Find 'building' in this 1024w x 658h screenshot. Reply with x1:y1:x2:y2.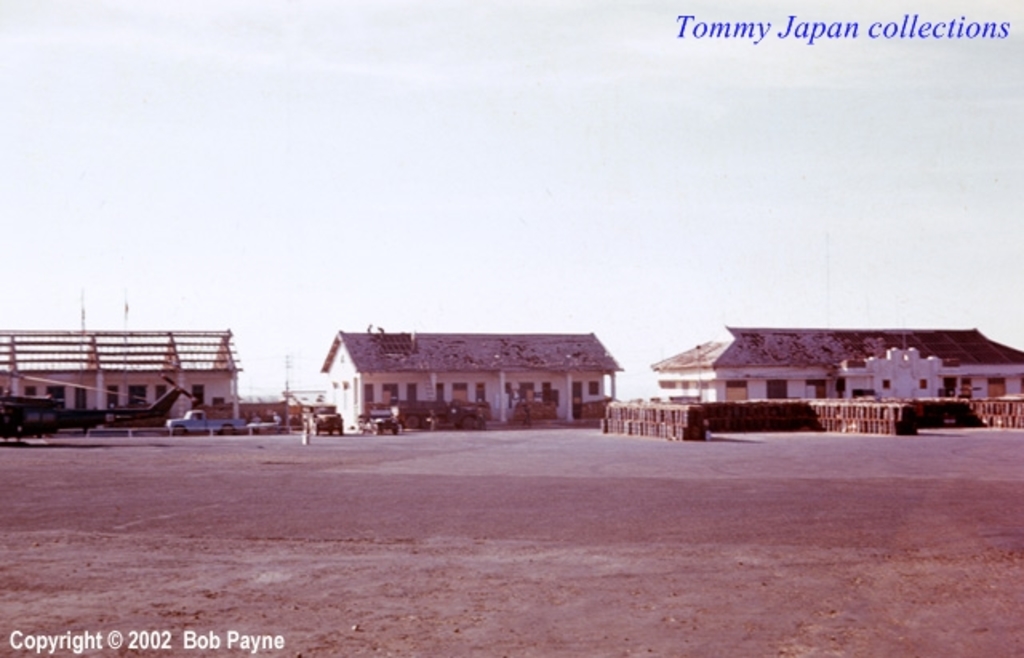
0:330:243:429.
